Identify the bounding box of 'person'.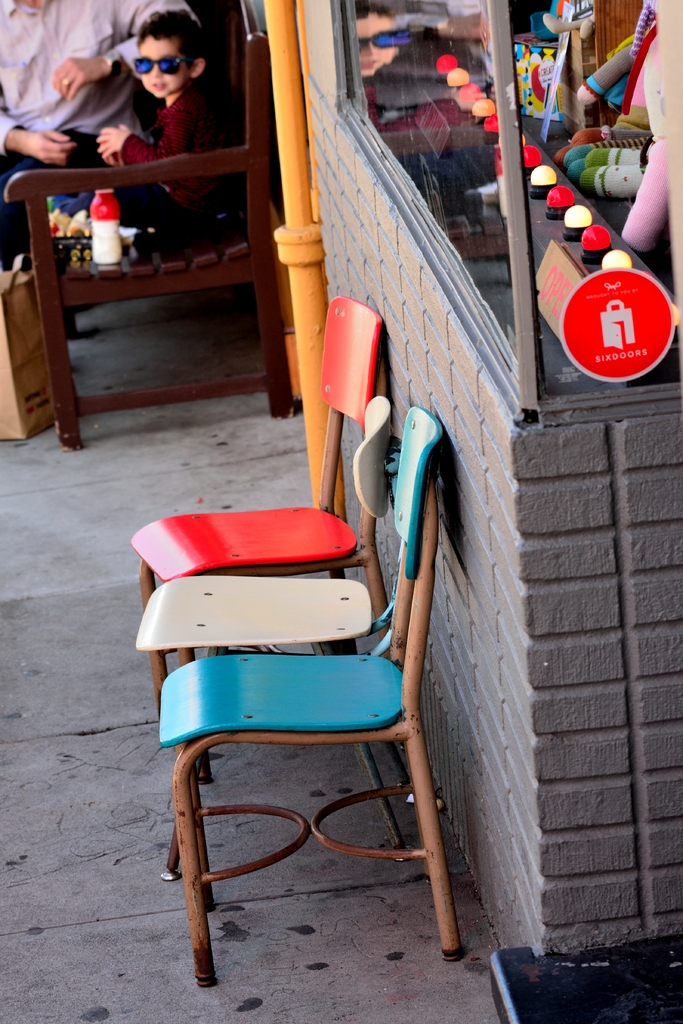
bbox(0, 0, 207, 267).
